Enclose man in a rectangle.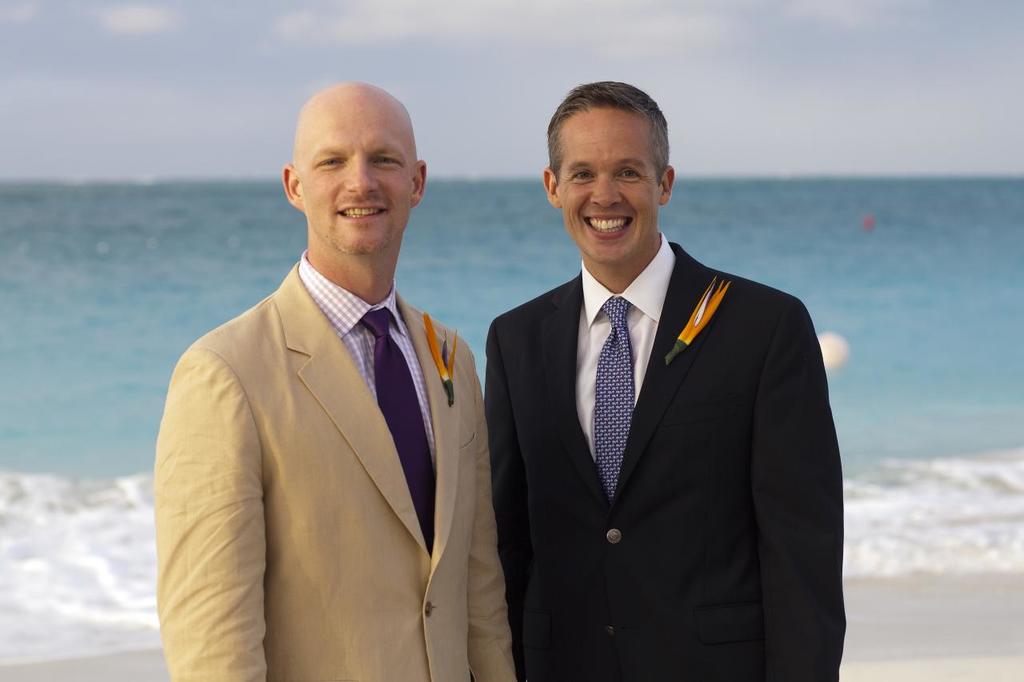
(484, 76, 845, 681).
